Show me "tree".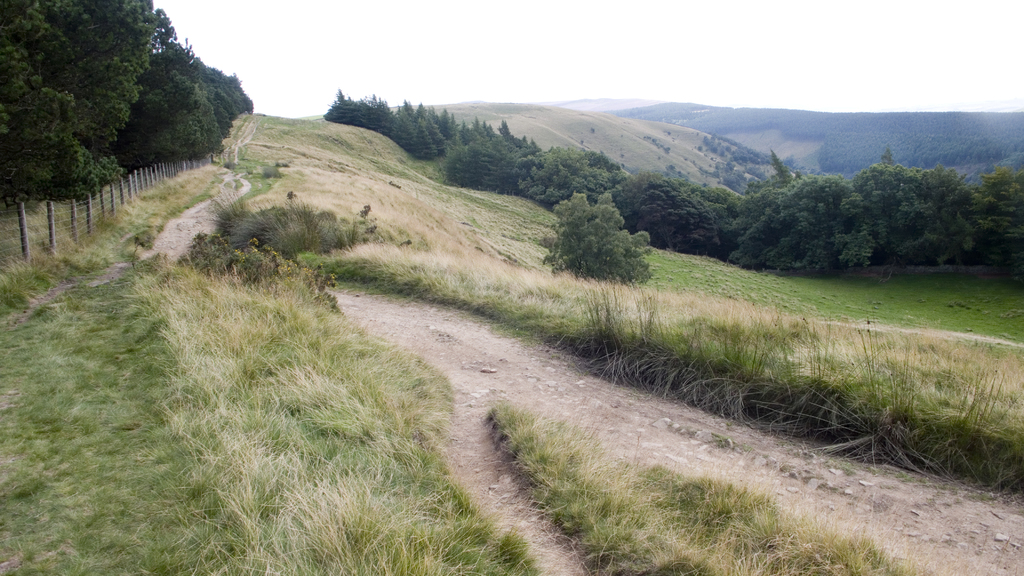
"tree" is here: locate(547, 182, 643, 299).
